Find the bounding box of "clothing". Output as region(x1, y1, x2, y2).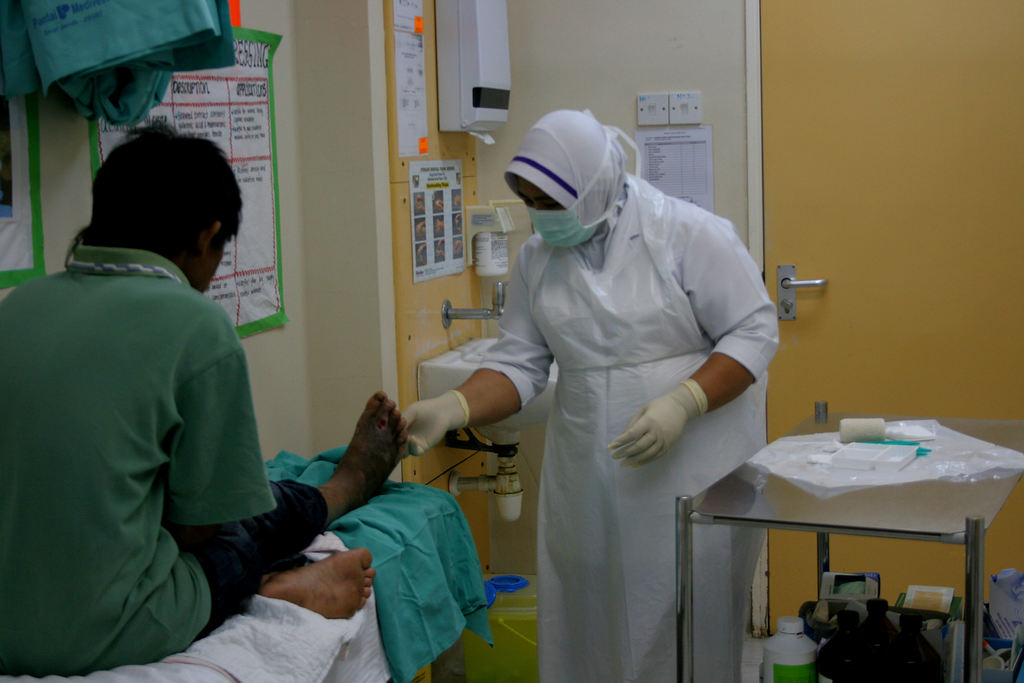
region(193, 473, 322, 628).
